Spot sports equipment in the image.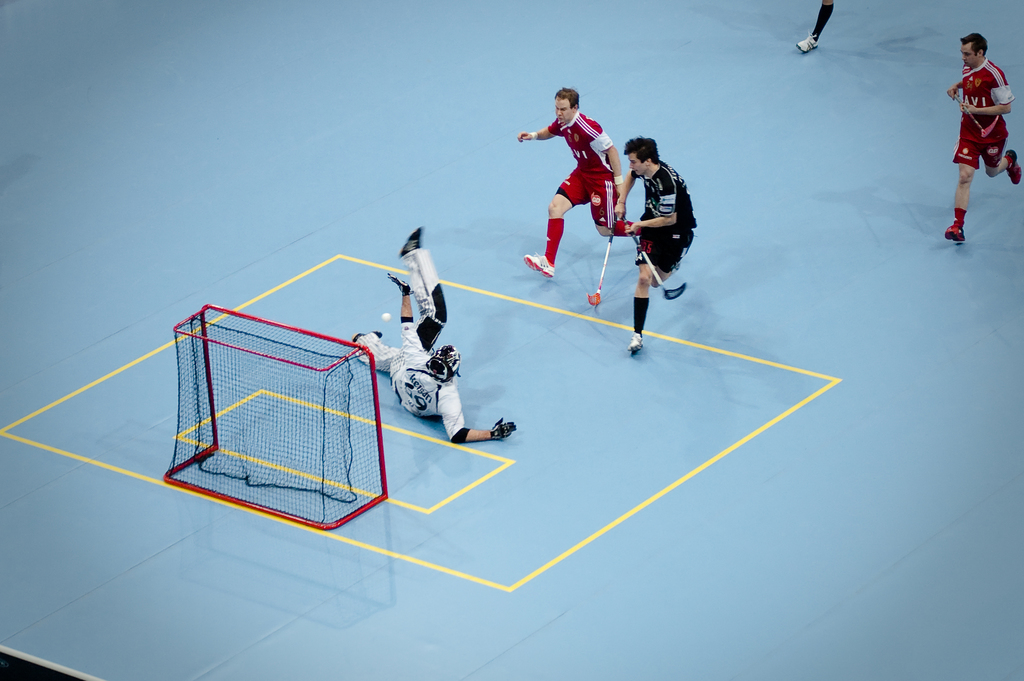
sports equipment found at <box>586,216,615,306</box>.
